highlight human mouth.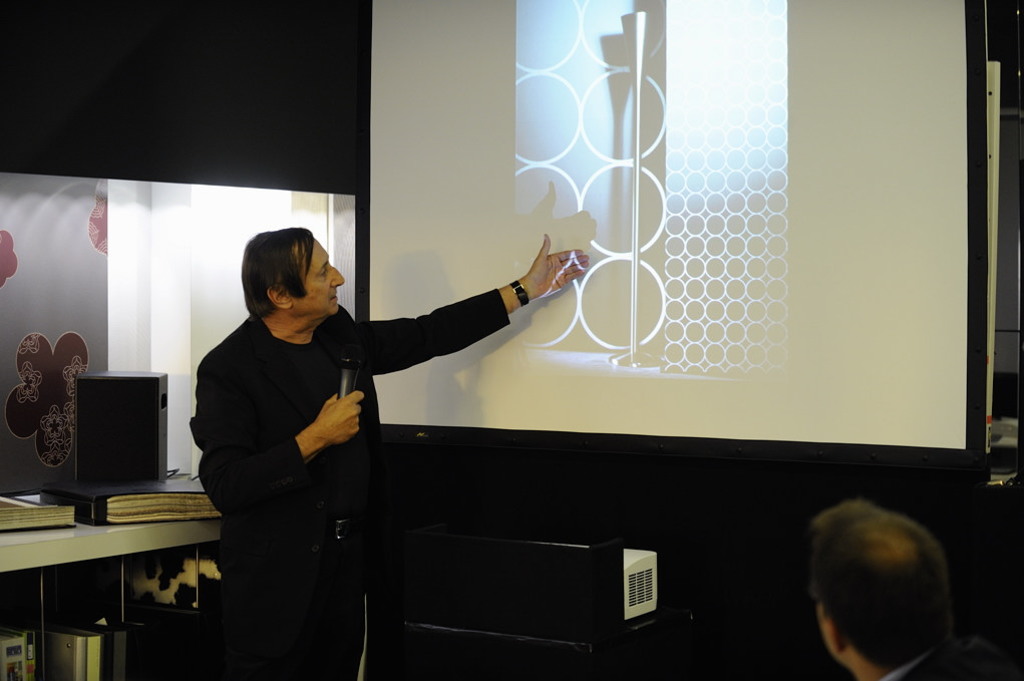
Highlighted region: crop(324, 290, 340, 303).
